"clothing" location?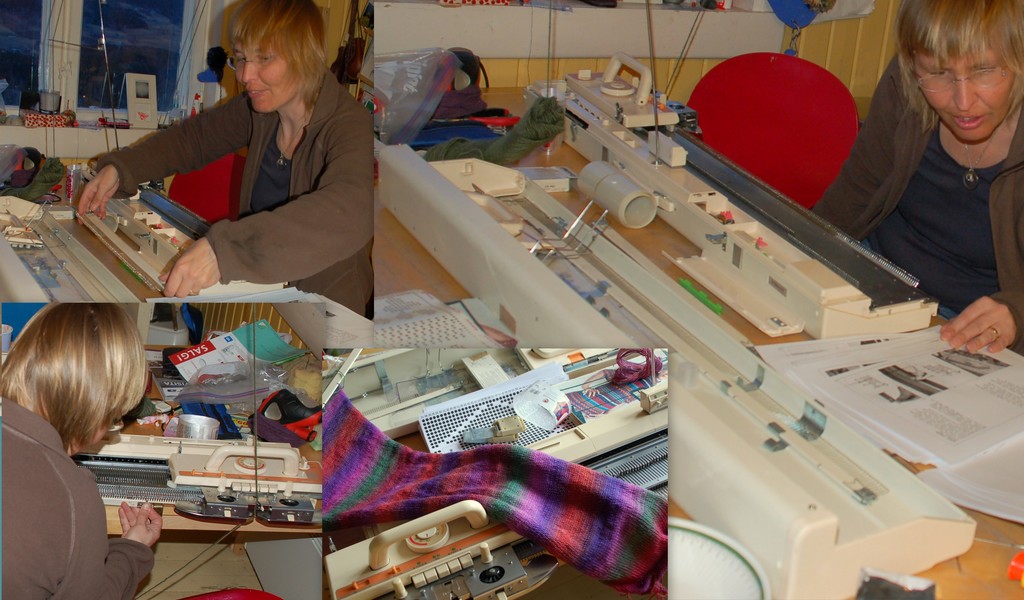
l=840, t=26, r=1020, b=337
